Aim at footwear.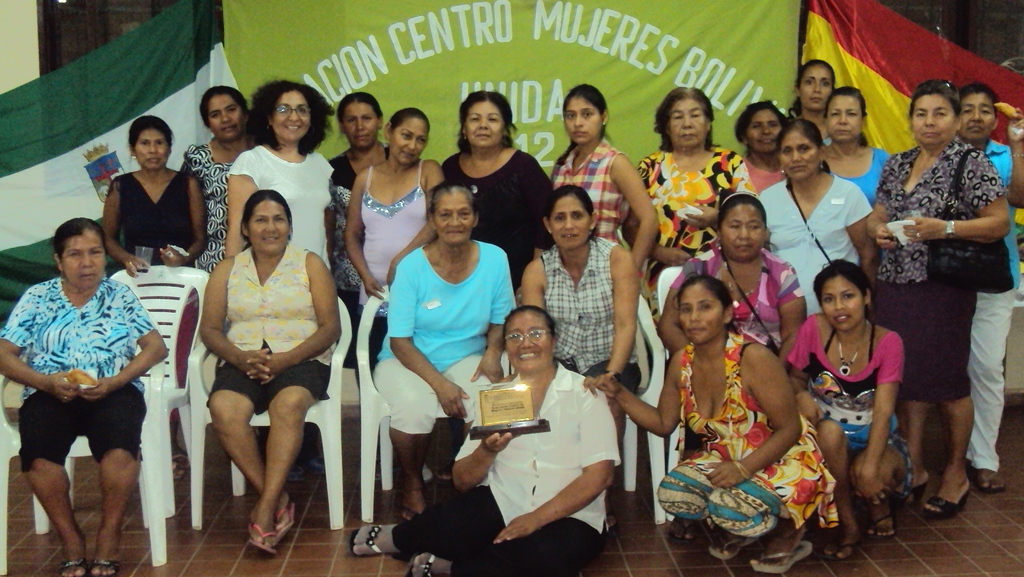
Aimed at left=704, top=537, right=762, bottom=557.
